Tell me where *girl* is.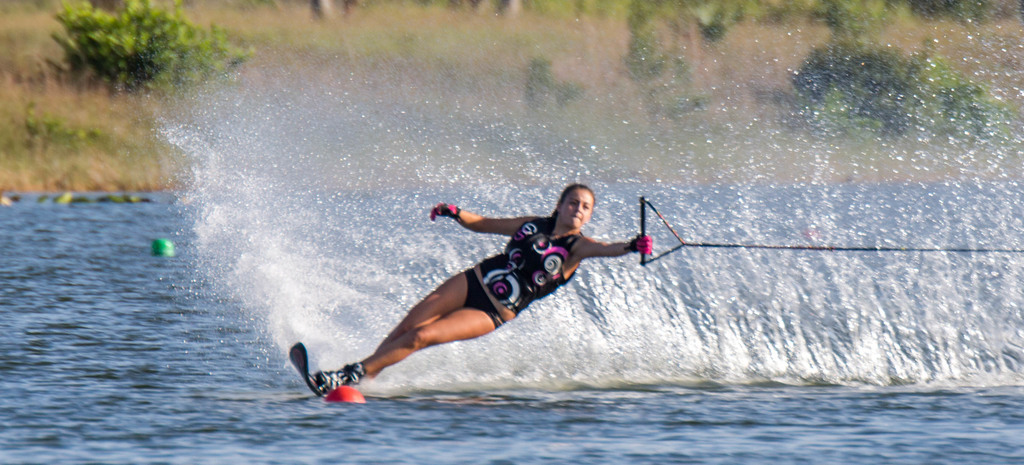
*girl* is at select_region(315, 184, 652, 395).
